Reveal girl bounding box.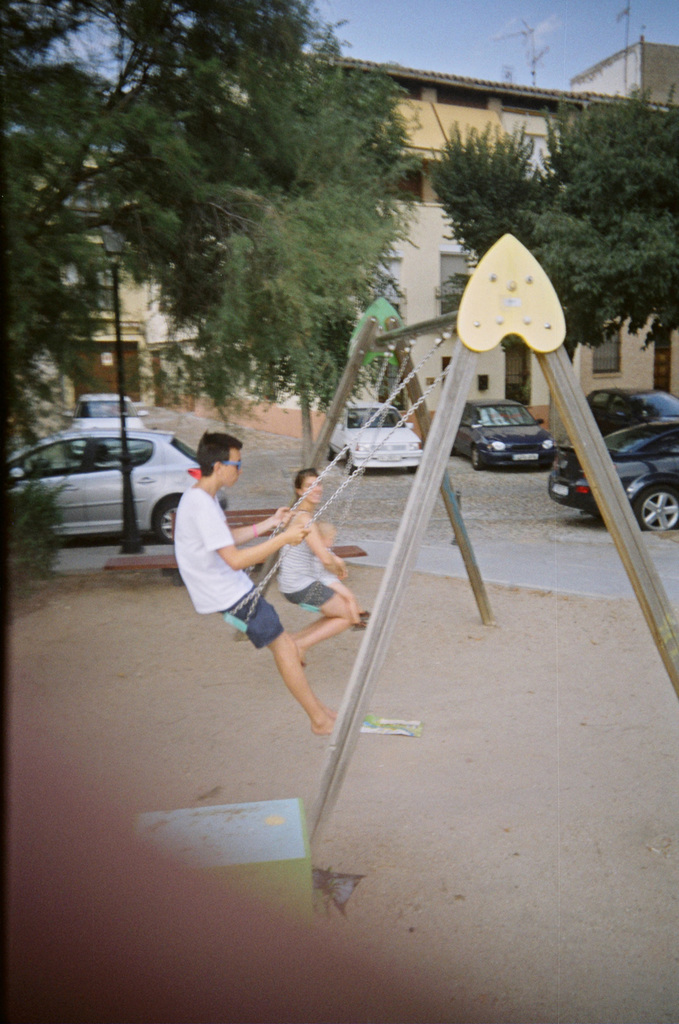
Revealed: rect(279, 468, 363, 664).
